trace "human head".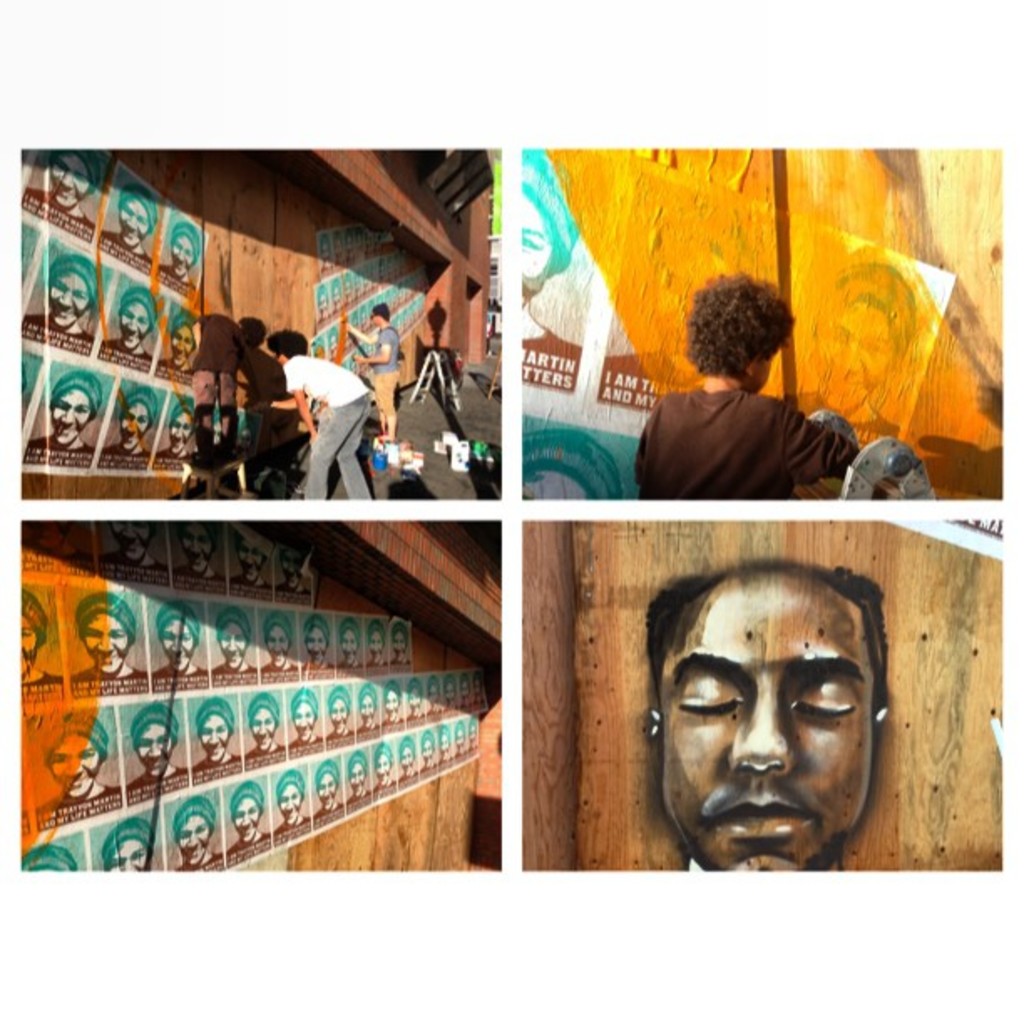
Traced to 407,679,423,714.
